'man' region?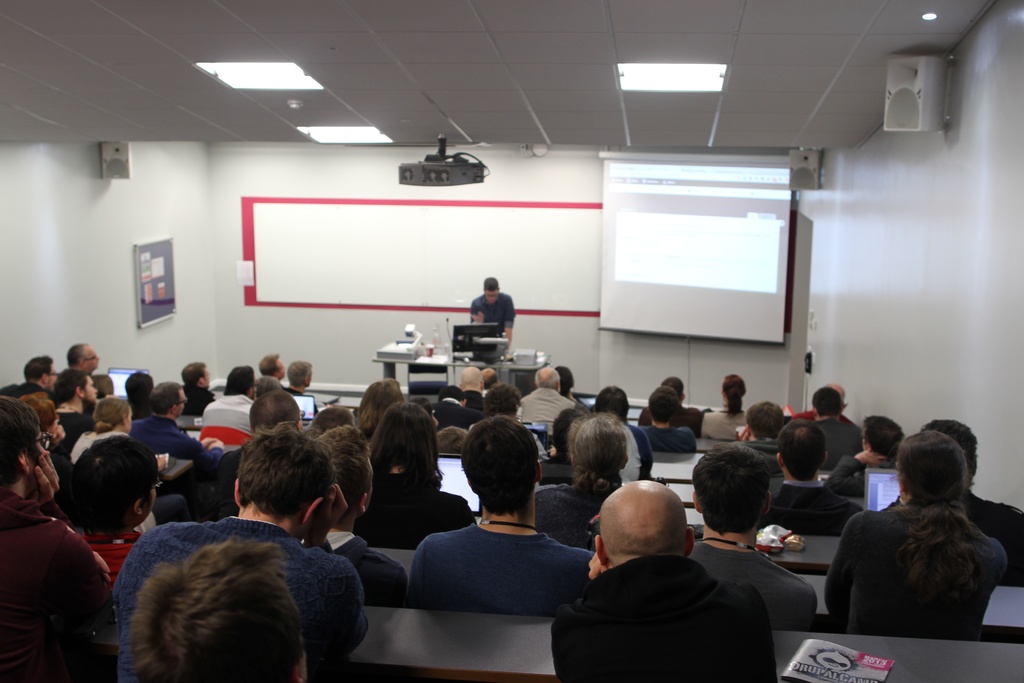
253, 349, 284, 397
